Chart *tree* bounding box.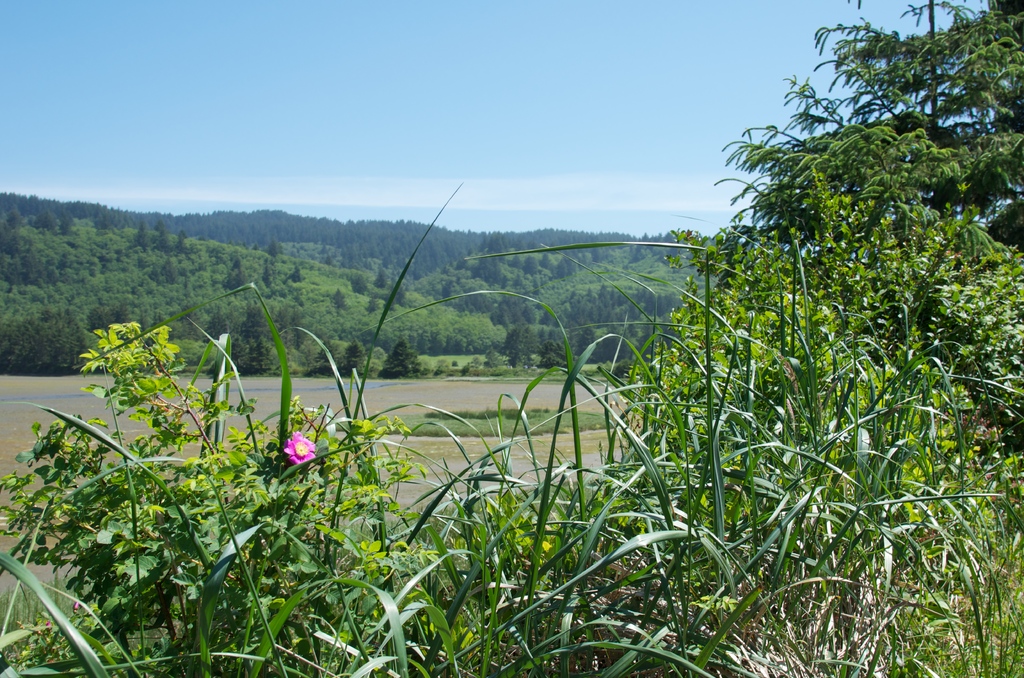
Charted: 371/268/387/290.
